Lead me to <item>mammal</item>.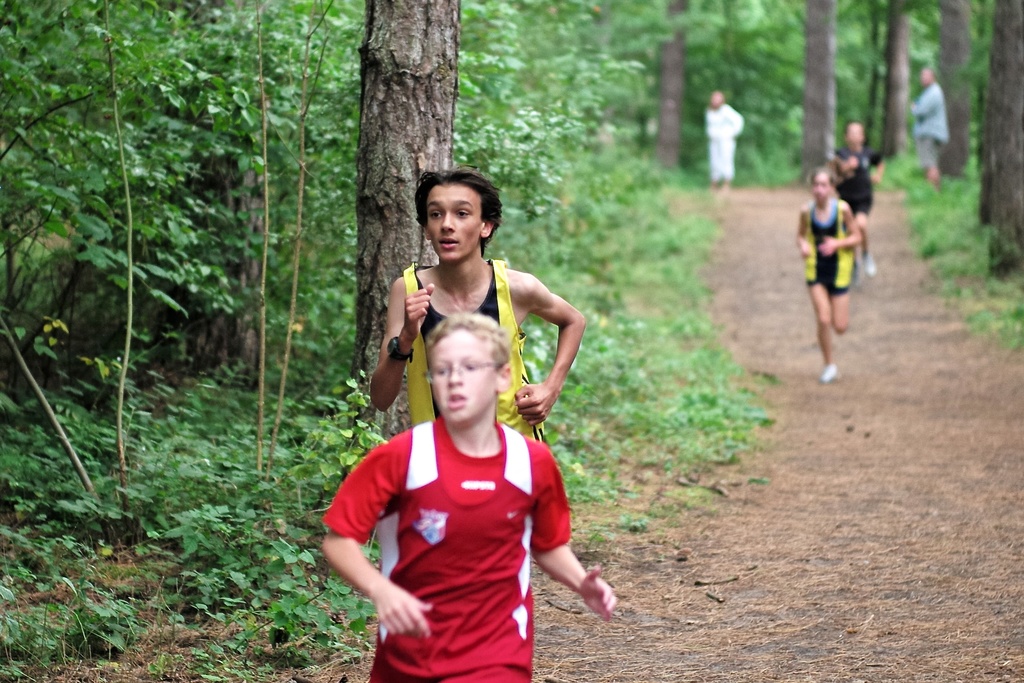
Lead to Rect(836, 120, 883, 287).
